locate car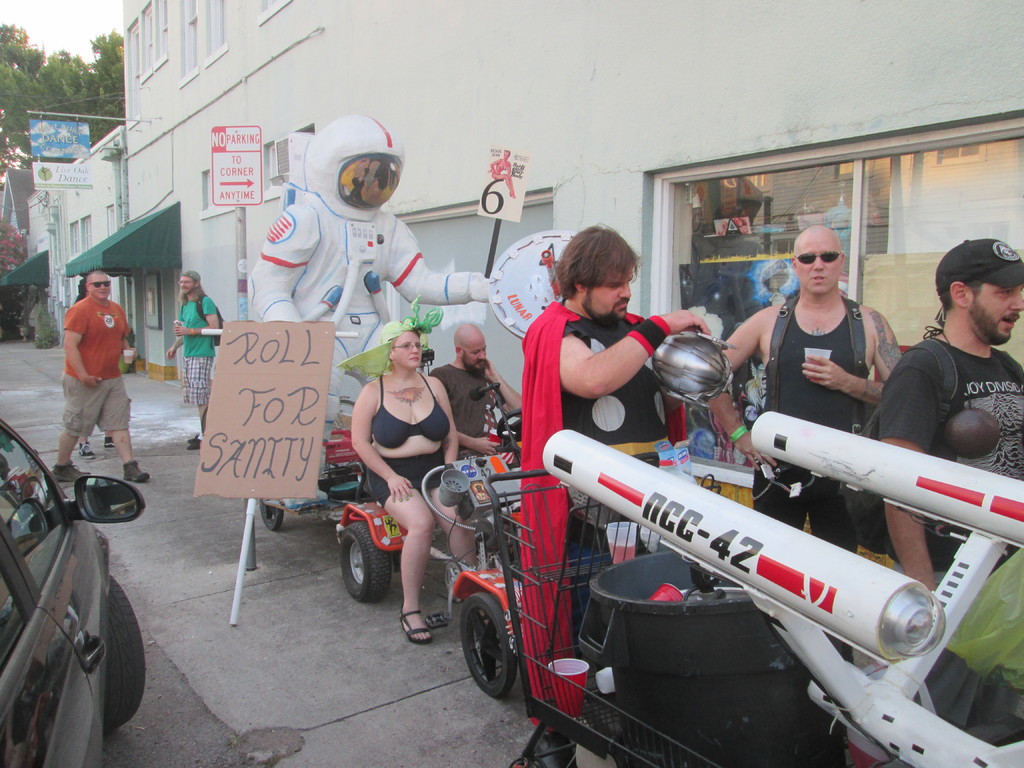
bbox(0, 408, 144, 767)
